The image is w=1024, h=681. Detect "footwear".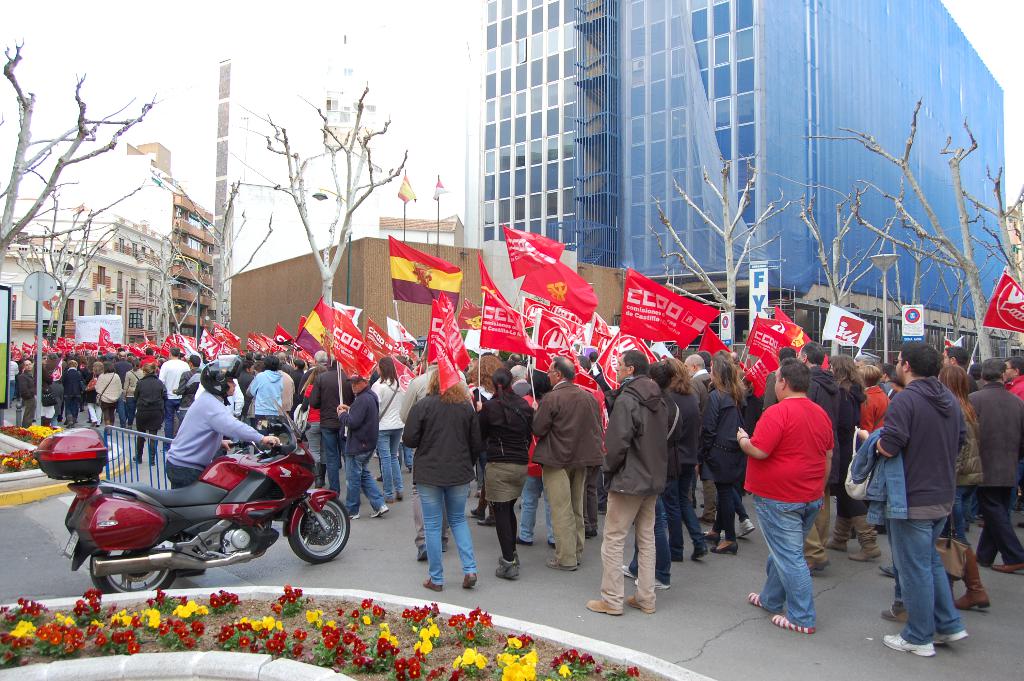
Detection: 543, 555, 578, 571.
